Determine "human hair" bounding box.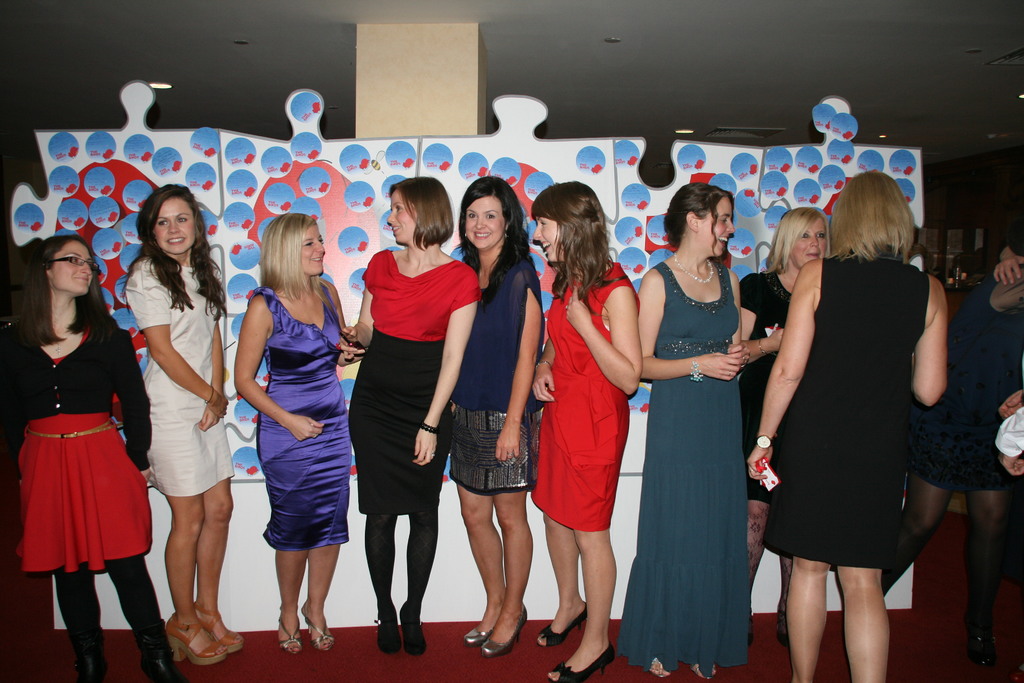
Determined: x1=542 y1=185 x2=618 y2=292.
